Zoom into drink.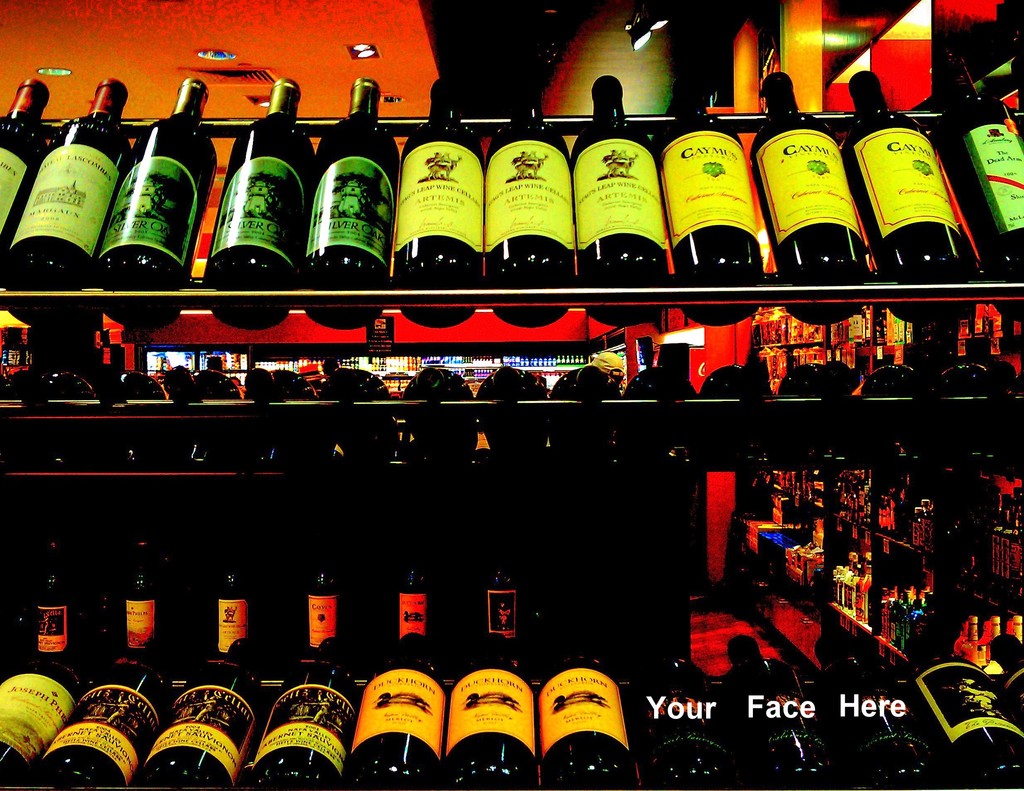
Zoom target: locate(390, 81, 481, 322).
